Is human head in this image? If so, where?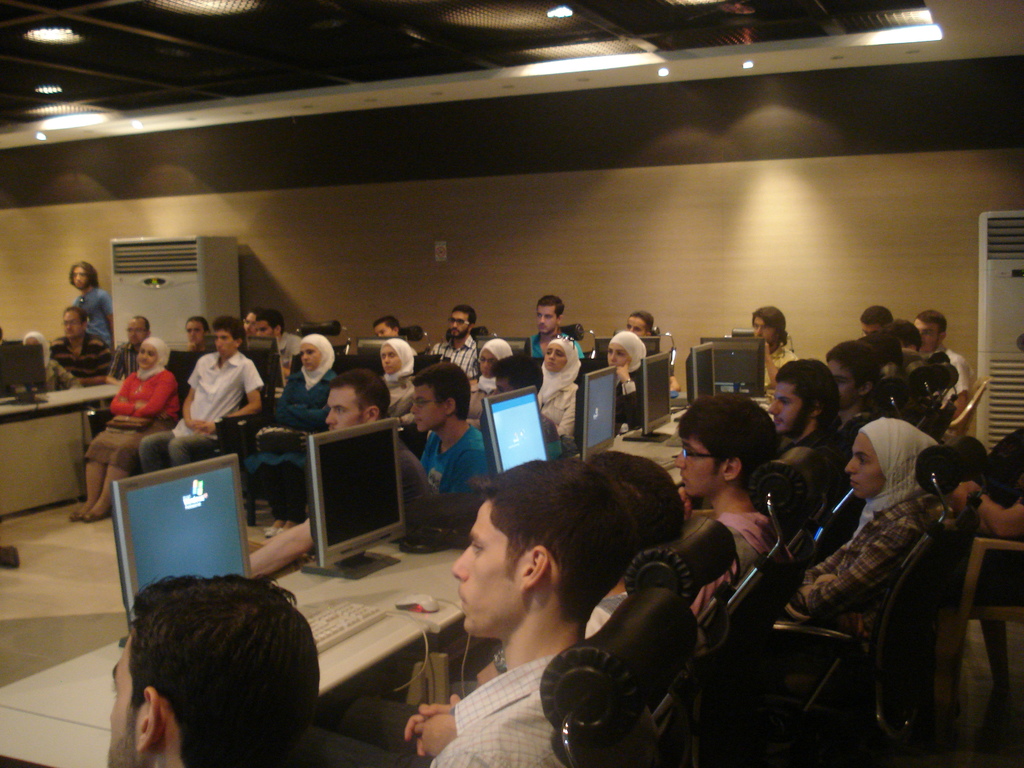
Yes, at [844, 419, 922, 500].
